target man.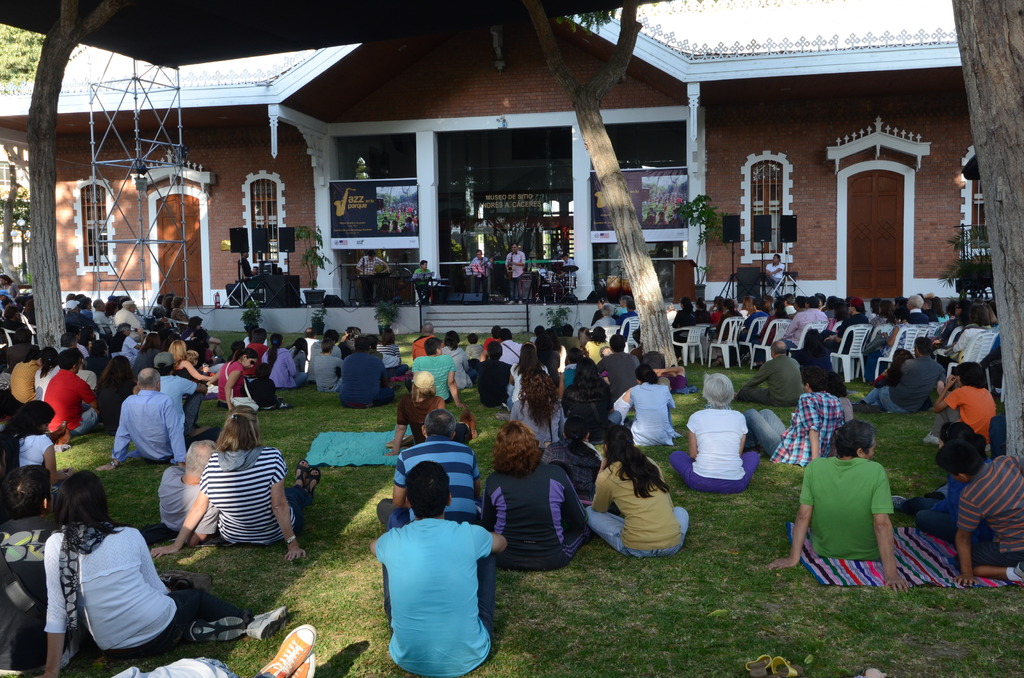
Target region: detection(502, 243, 524, 303).
